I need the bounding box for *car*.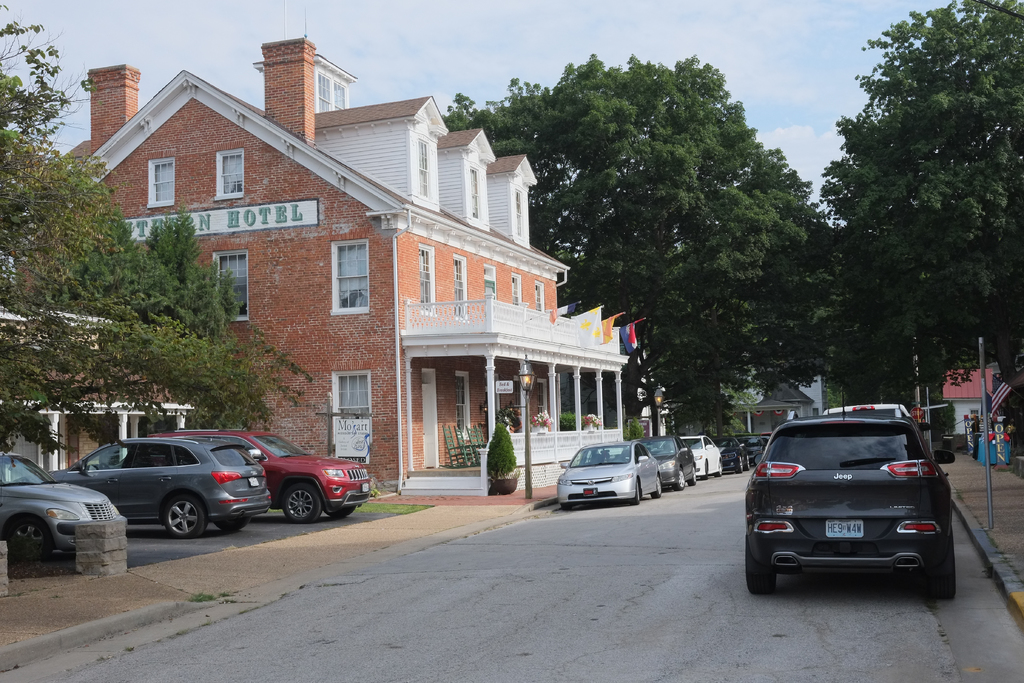
Here it is: [147, 429, 373, 525].
